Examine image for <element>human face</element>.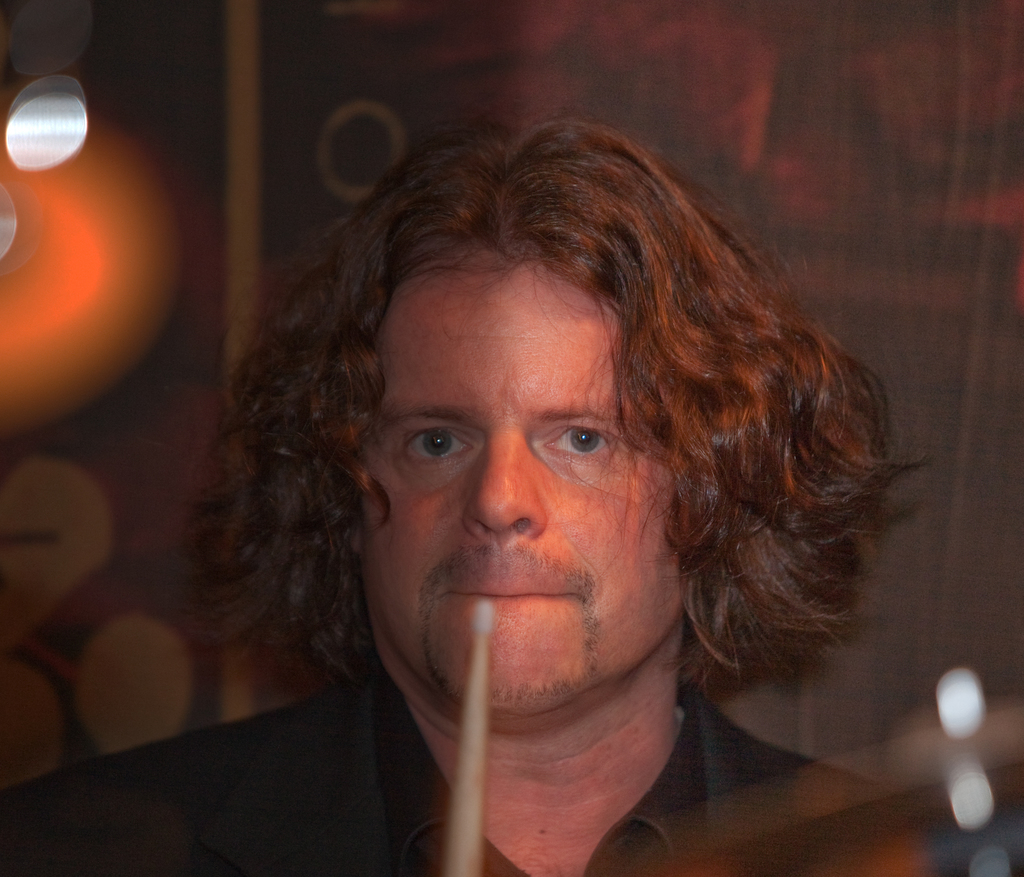
Examination result: 361:248:692:714.
